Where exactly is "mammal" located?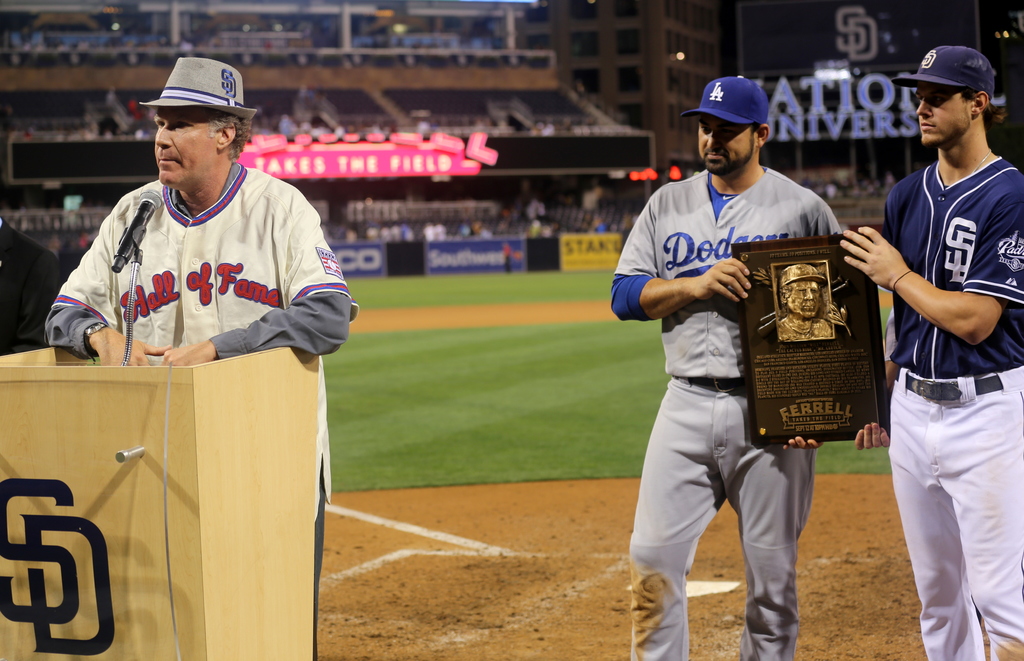
Its bounding box is (x1=336, y1=124, x2=342, y2=140).
